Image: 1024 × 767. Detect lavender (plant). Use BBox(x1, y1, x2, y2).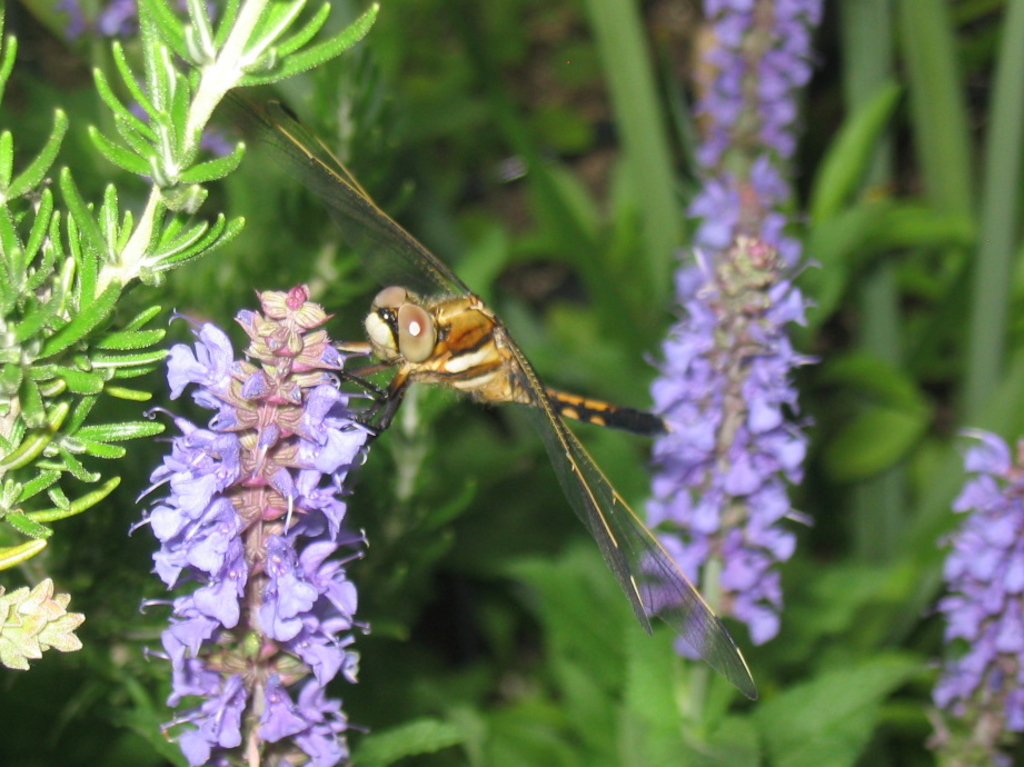
BBox(684, 0, 837, 290).
